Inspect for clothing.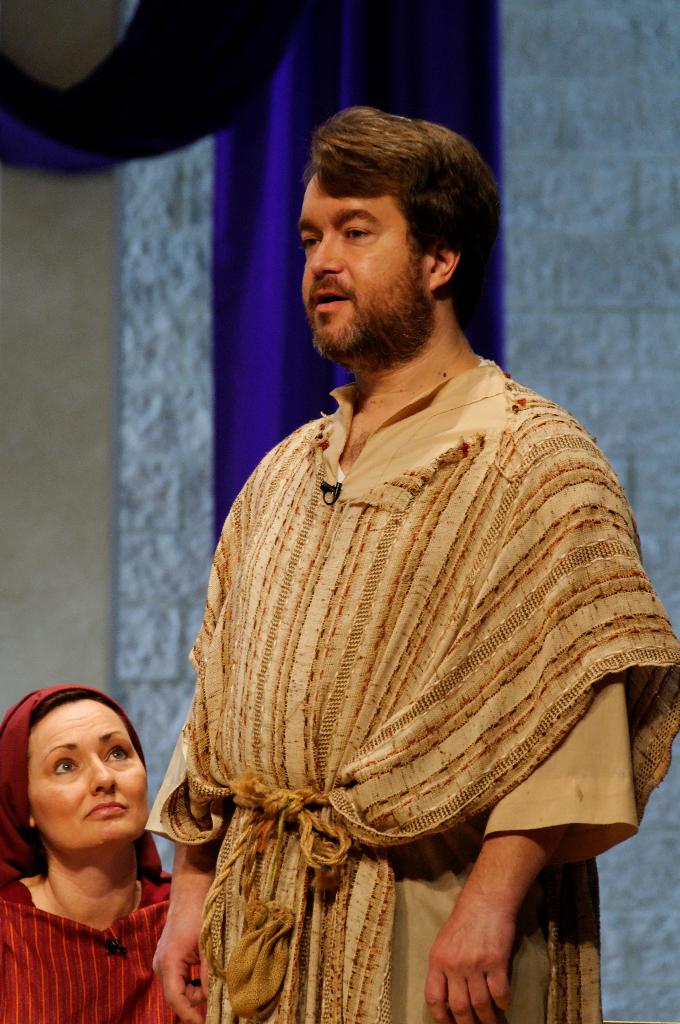
Inspection: select_region(150, 337, 649, 932).
